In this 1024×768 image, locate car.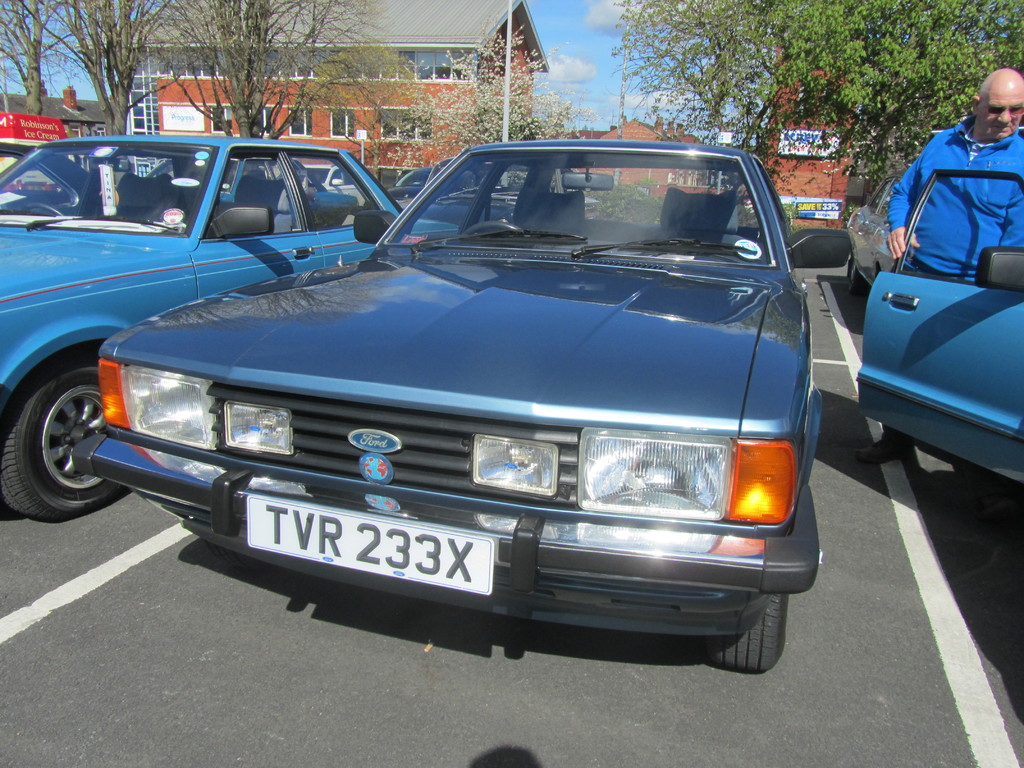
Bounding box: 387,165,525,239.
